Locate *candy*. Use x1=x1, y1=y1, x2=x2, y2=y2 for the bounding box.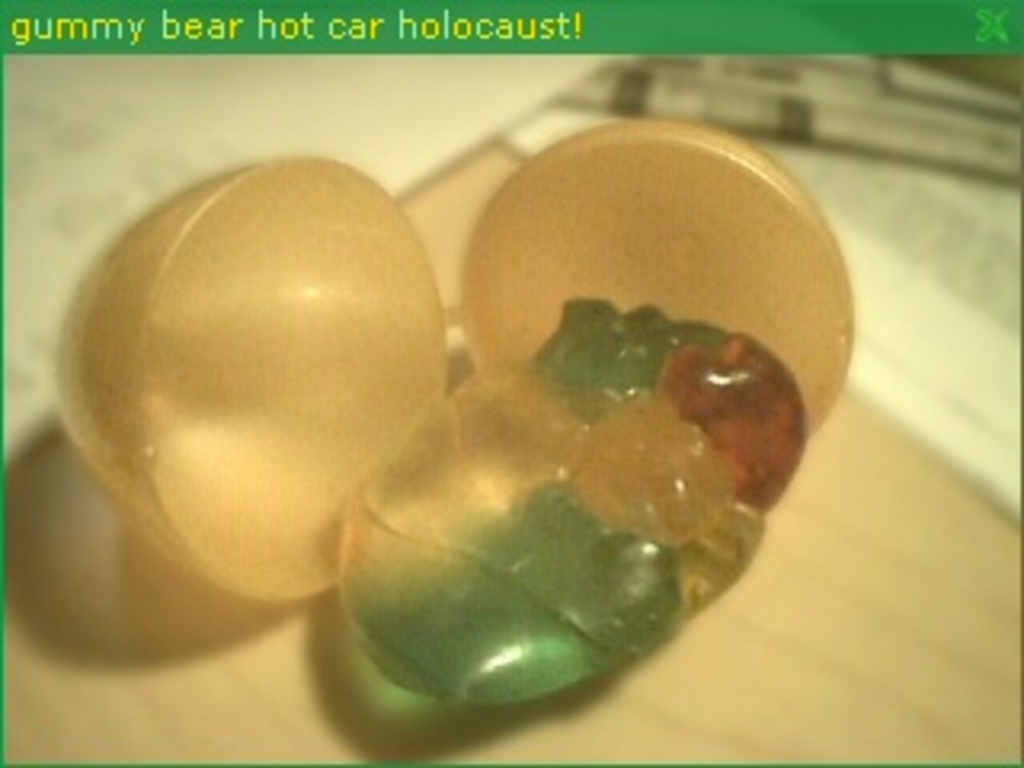
x1=330, y1=291, x2=813, y2=707.
